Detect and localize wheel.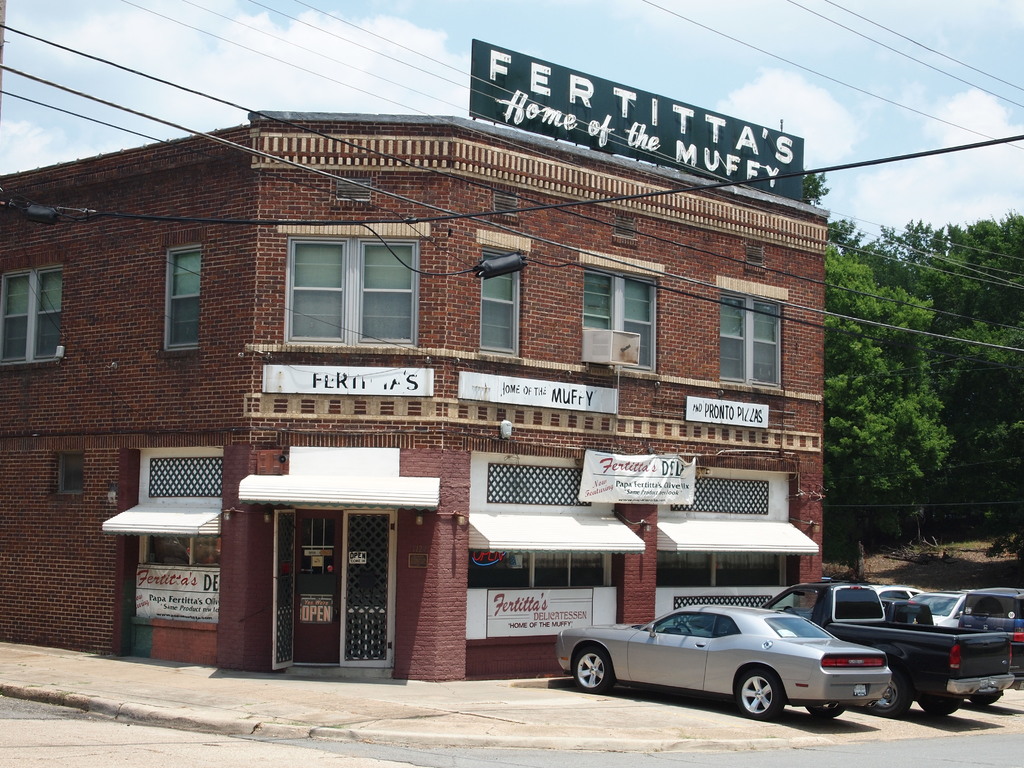
Localized at rect(742, 666, 787, 715).
